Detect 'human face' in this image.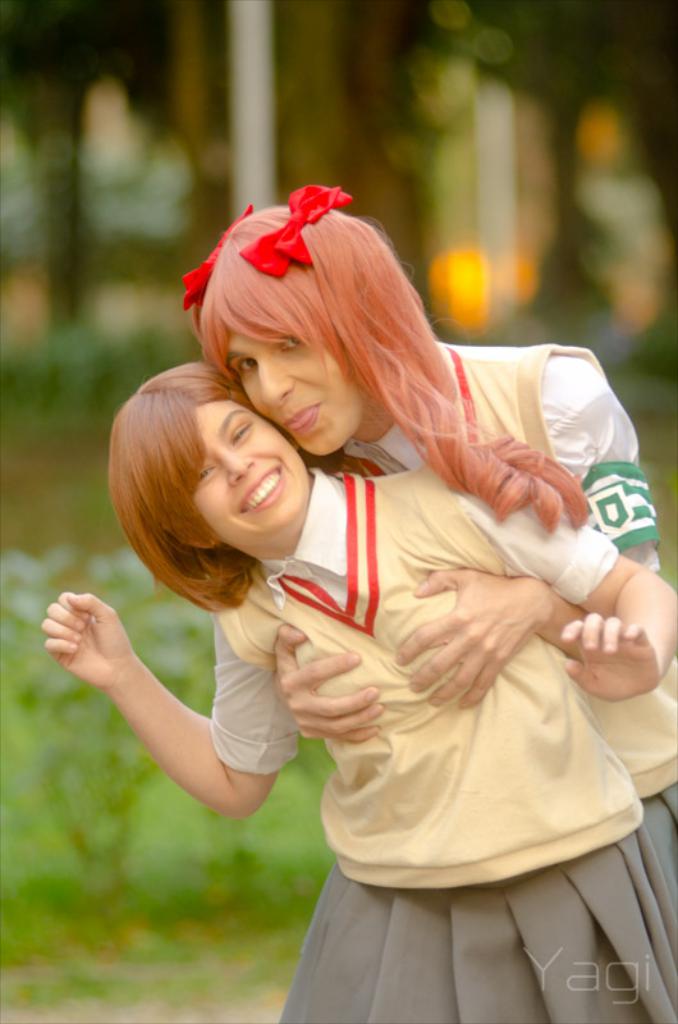
Detection: x1=237 y1=337 x2=367 y2=460.
